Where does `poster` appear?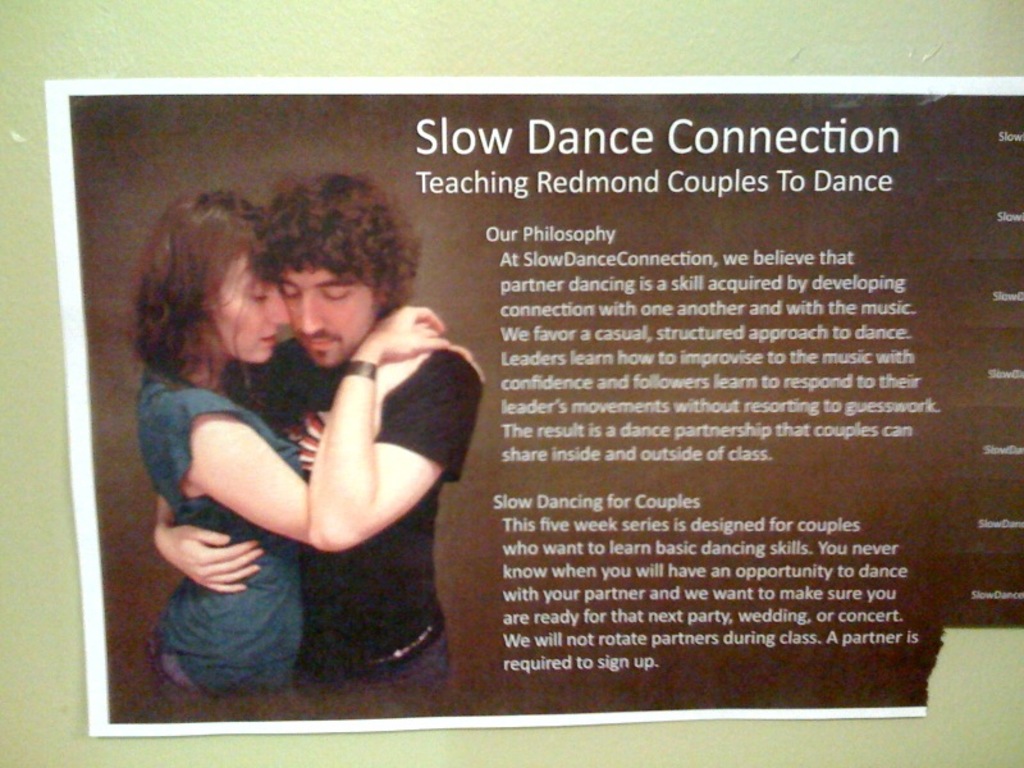
Appears at (45,78,1023,741).
